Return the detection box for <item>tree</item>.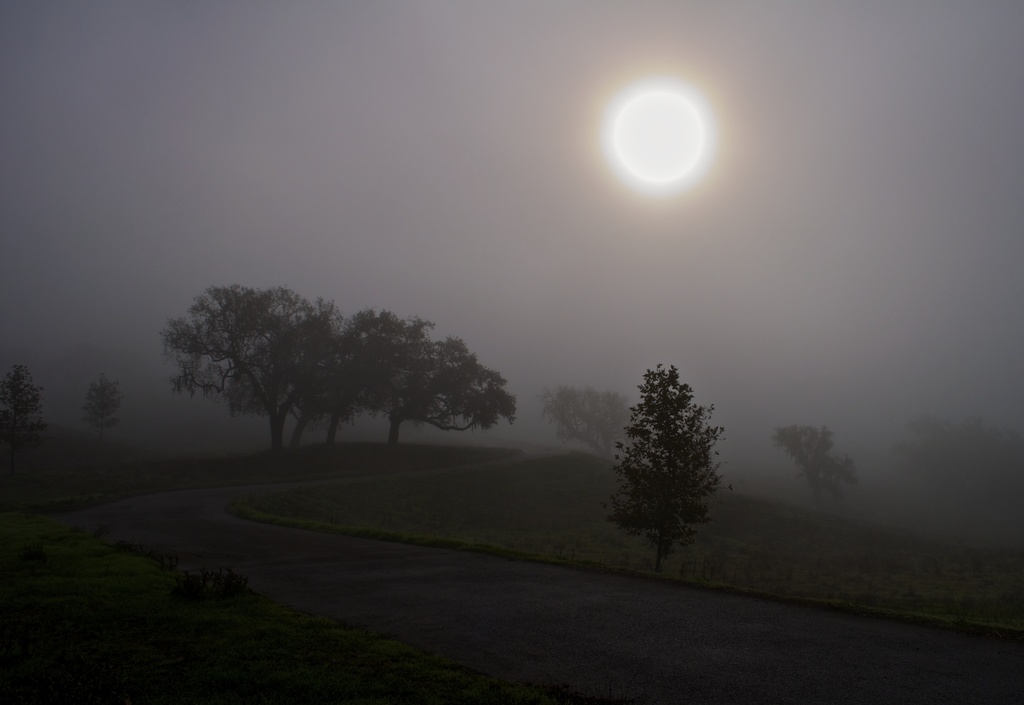
318 327 381 433.
